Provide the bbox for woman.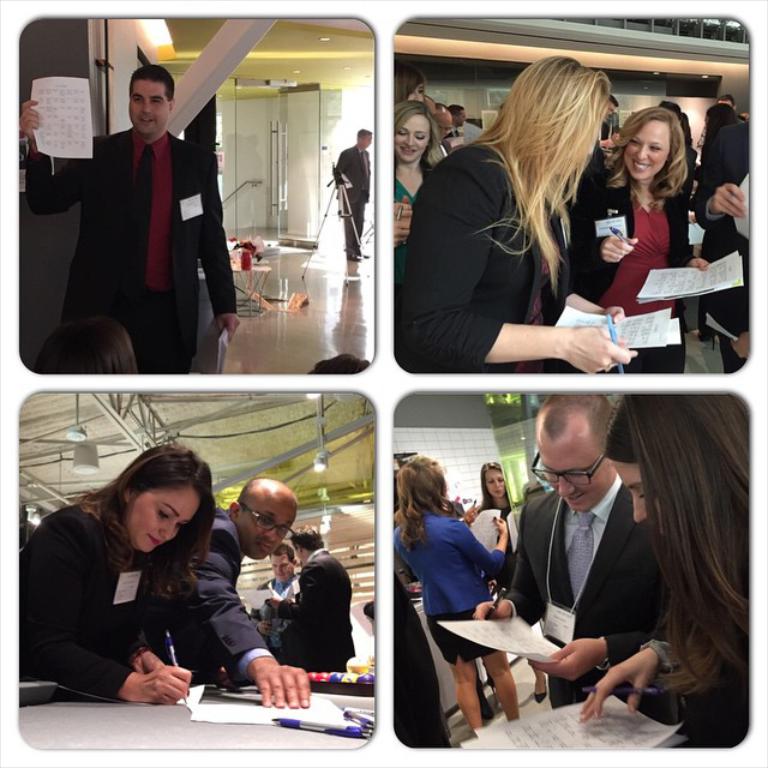
[x1=23, y1=432, x2=283, y2=736].
